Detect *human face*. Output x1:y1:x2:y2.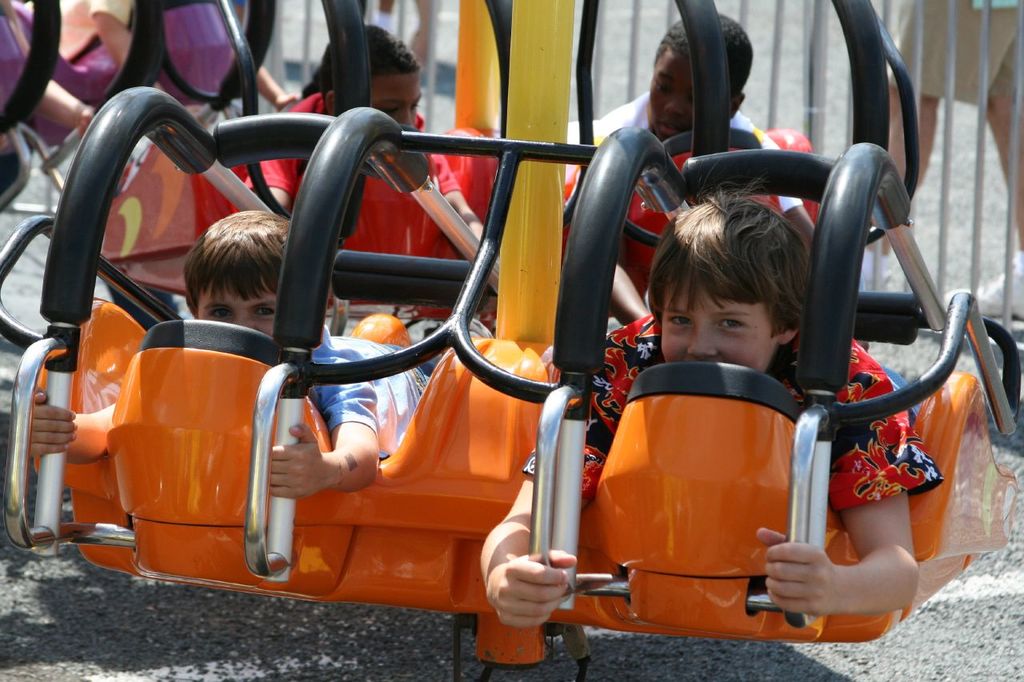
374:72:420:126.
